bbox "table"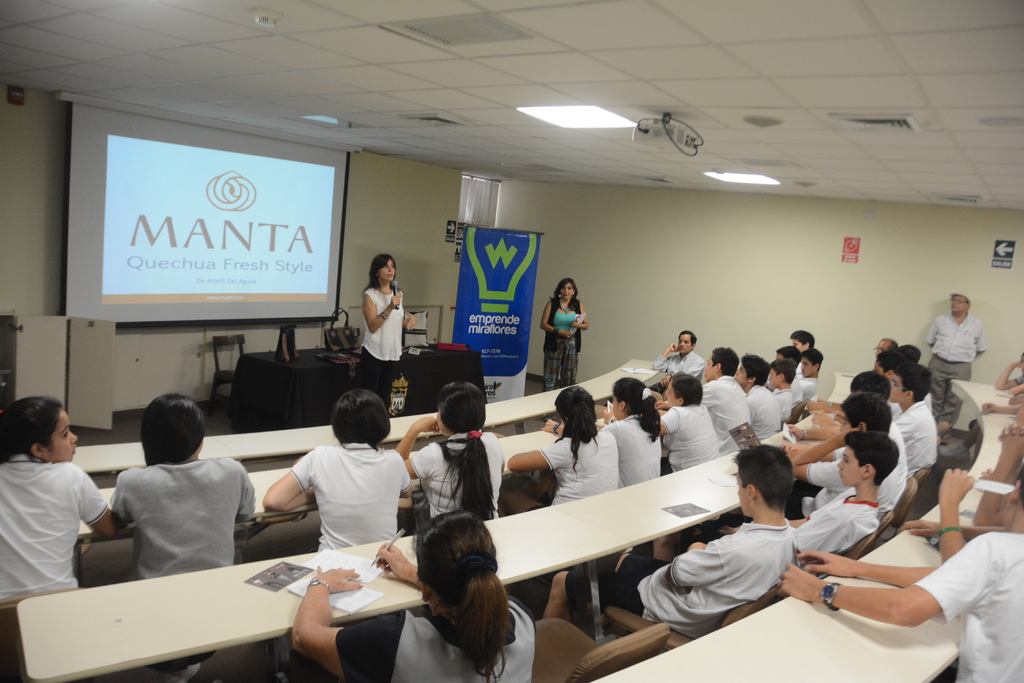
detection(594, 378, 1000, 682)
